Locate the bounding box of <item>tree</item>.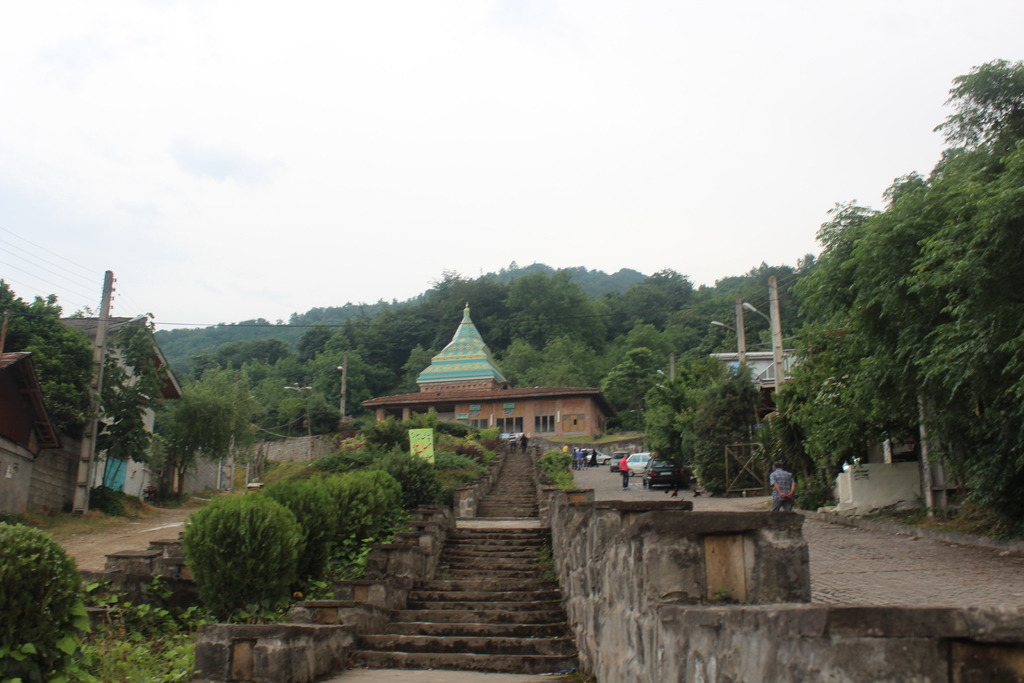
Bounding box: region(233, 322, 289, 439).
